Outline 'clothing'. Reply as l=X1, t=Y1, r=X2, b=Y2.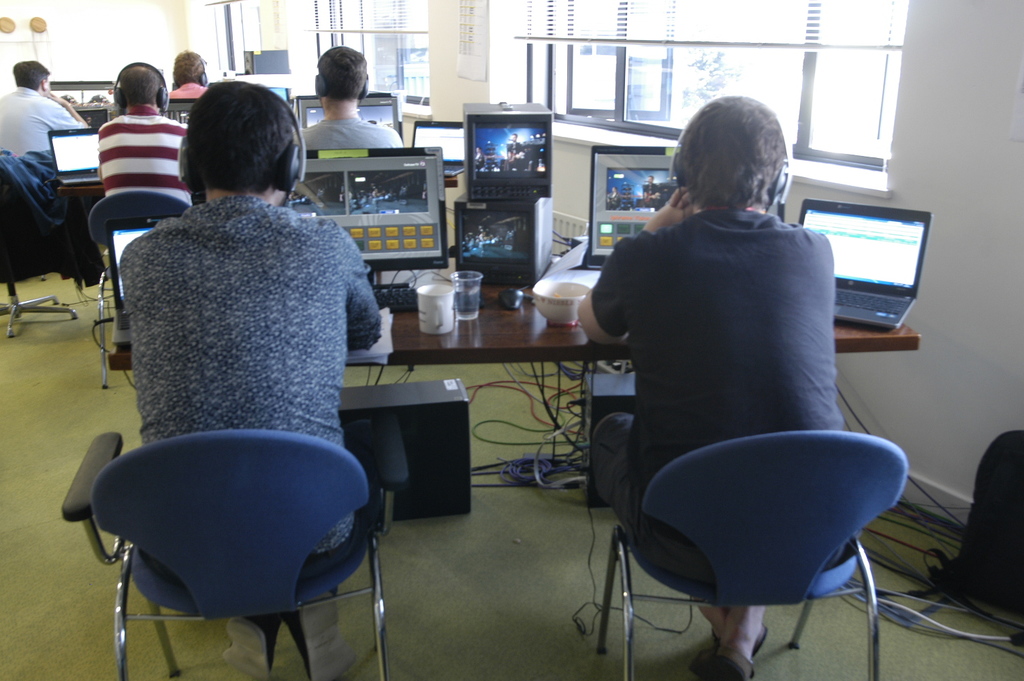
l=95, t=101, r=193, b=216.
